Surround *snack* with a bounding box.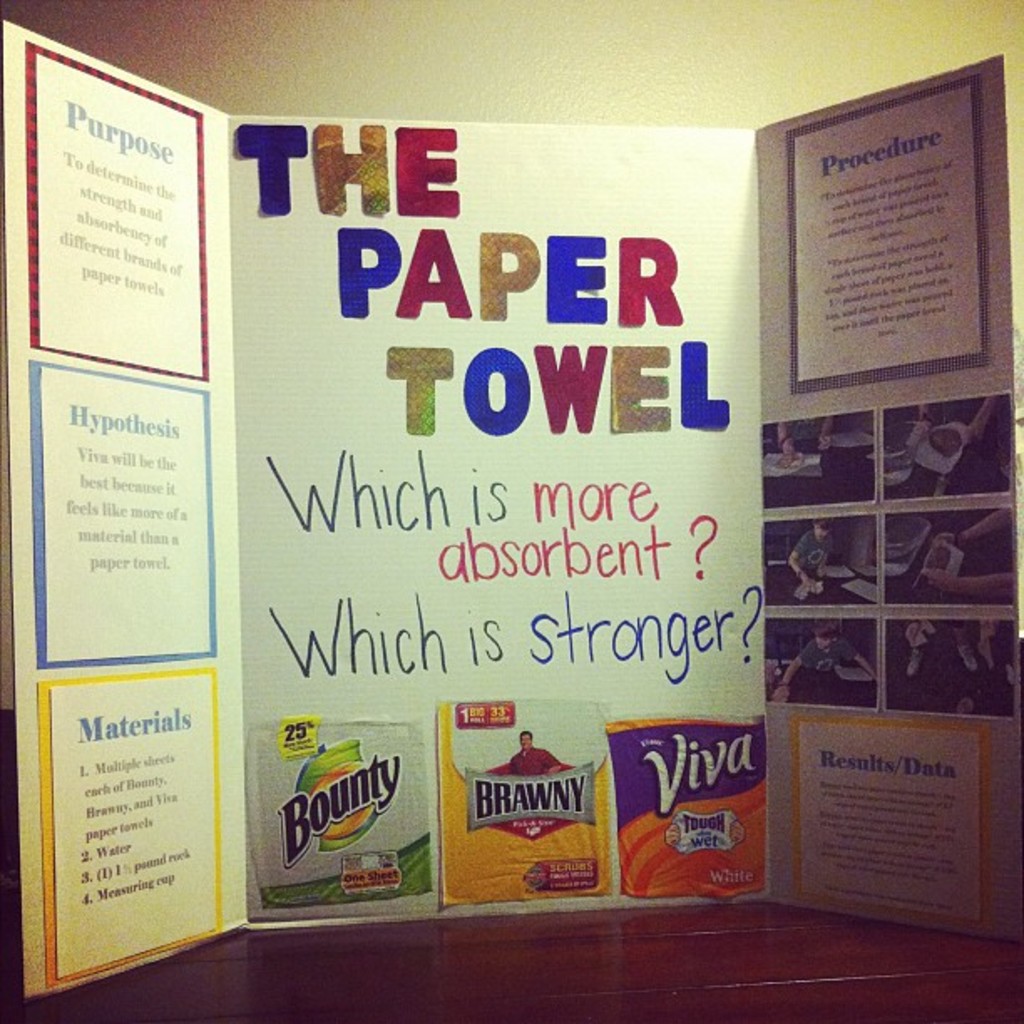
{"x1": 249, "y1": 704, "x2": 437, "y2": 925}.
